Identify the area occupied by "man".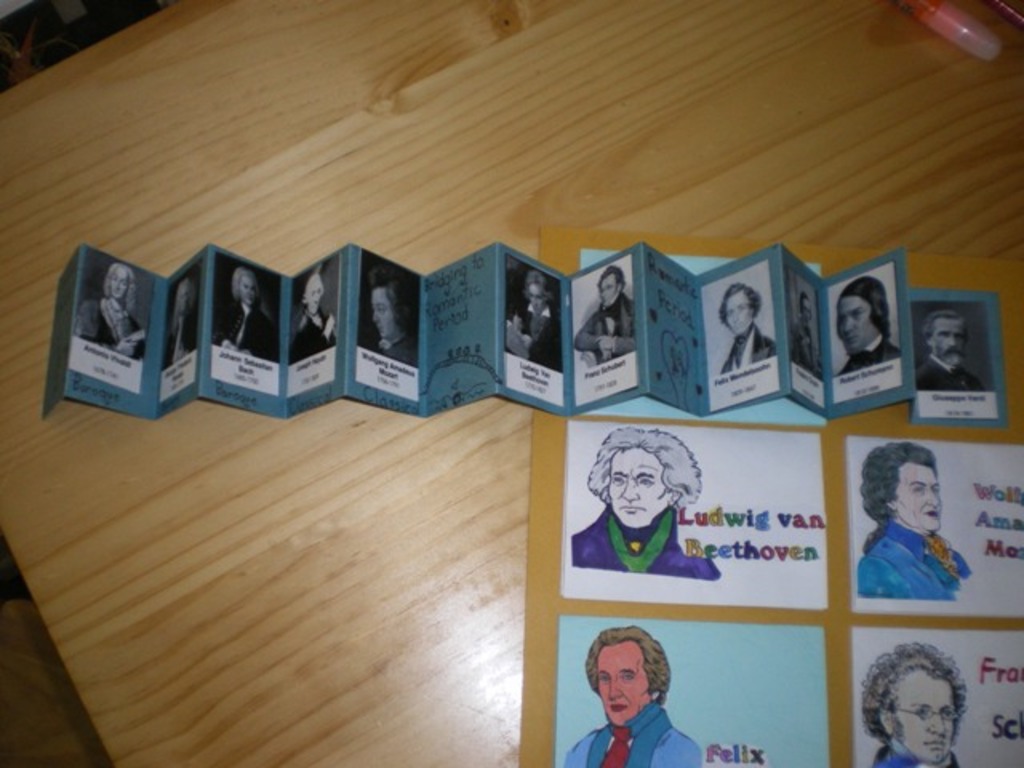
Area: box=[858, 642, 970, 766].
